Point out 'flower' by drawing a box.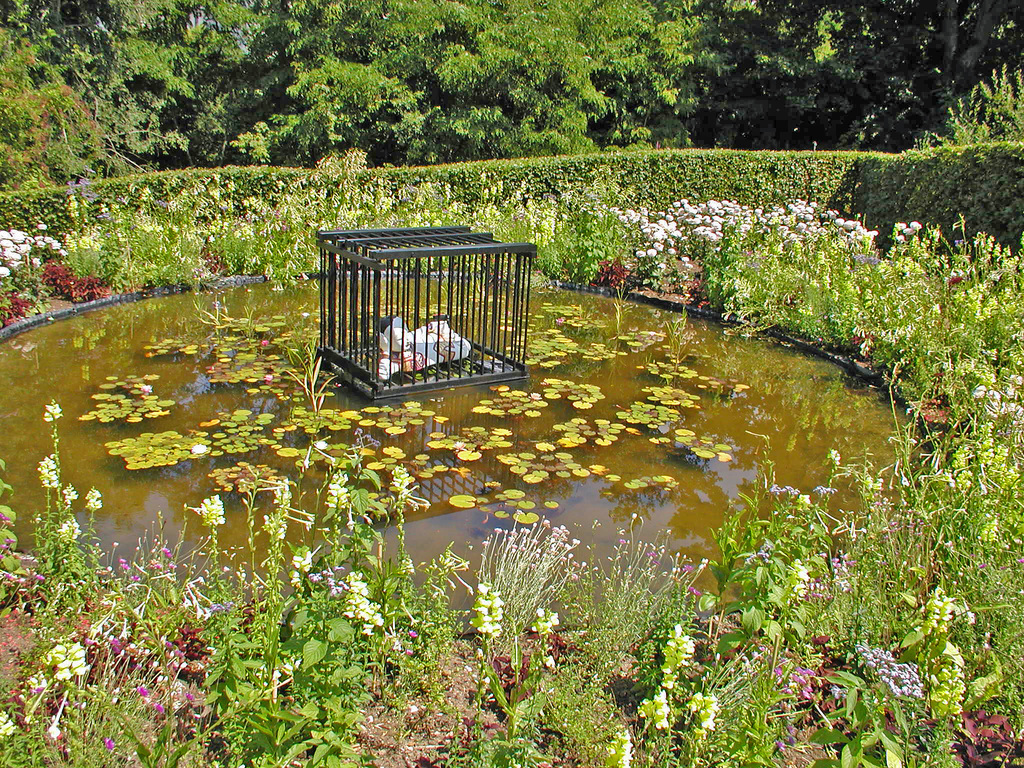
bbox=(912, 224, 924, 239).
